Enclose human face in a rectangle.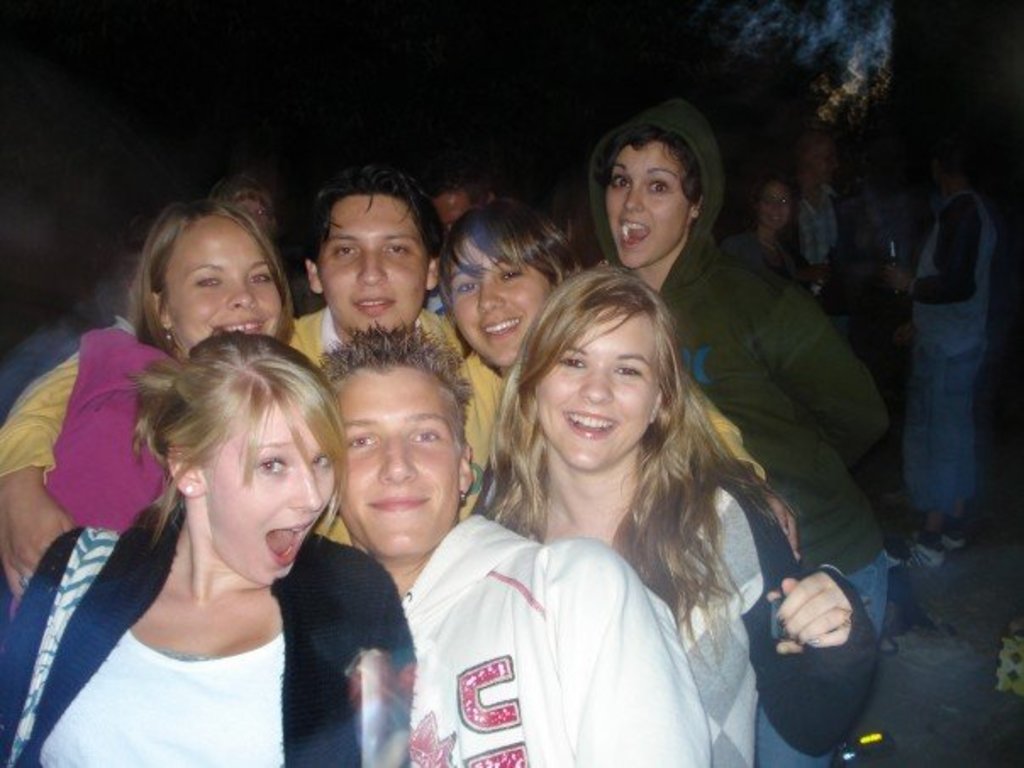
331,368,458,556.
